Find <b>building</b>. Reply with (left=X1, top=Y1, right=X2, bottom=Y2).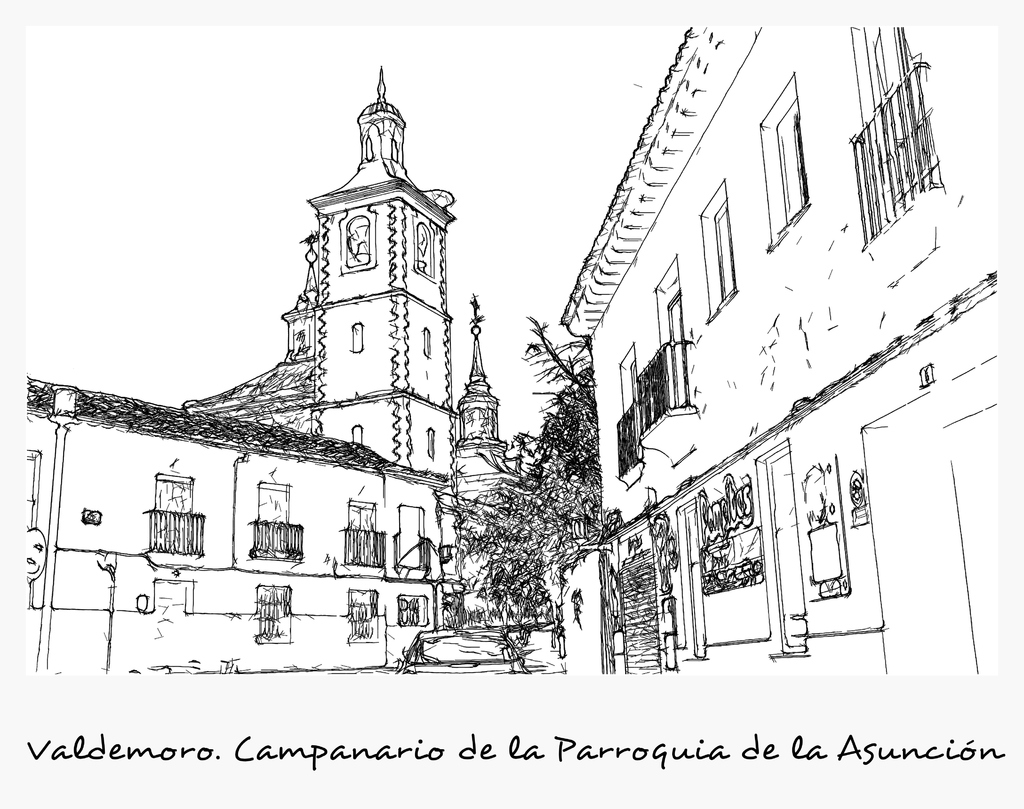
(left=15, top=66, right=532, bottom=673).
